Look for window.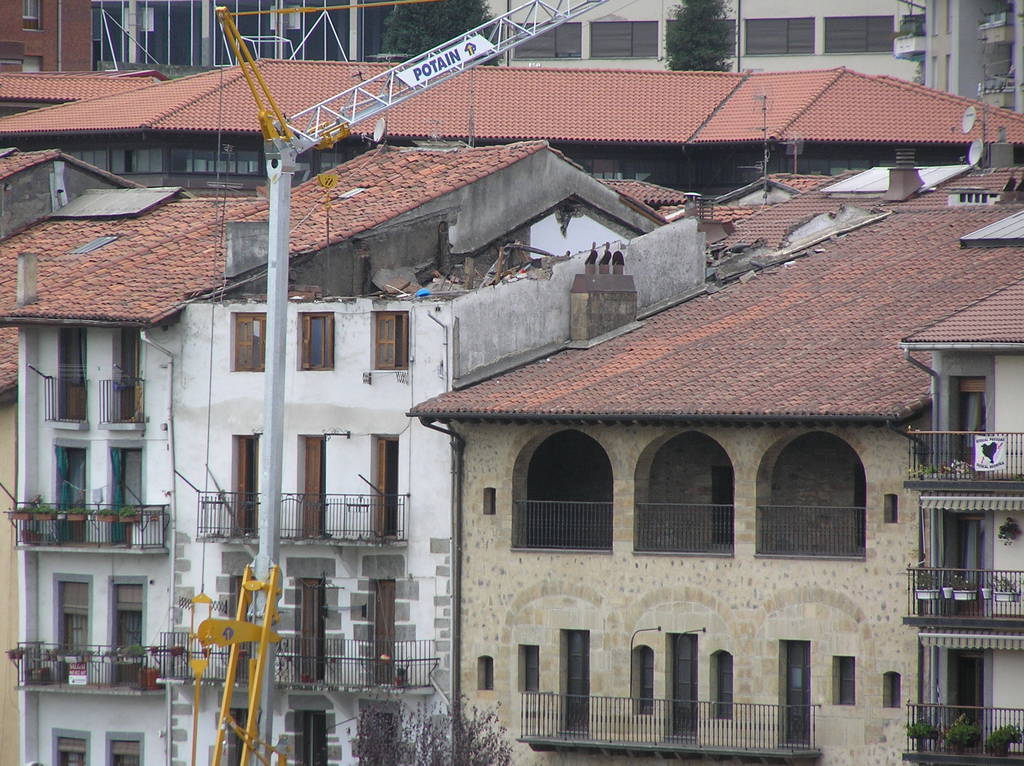
Found: 744/15/812/58.
